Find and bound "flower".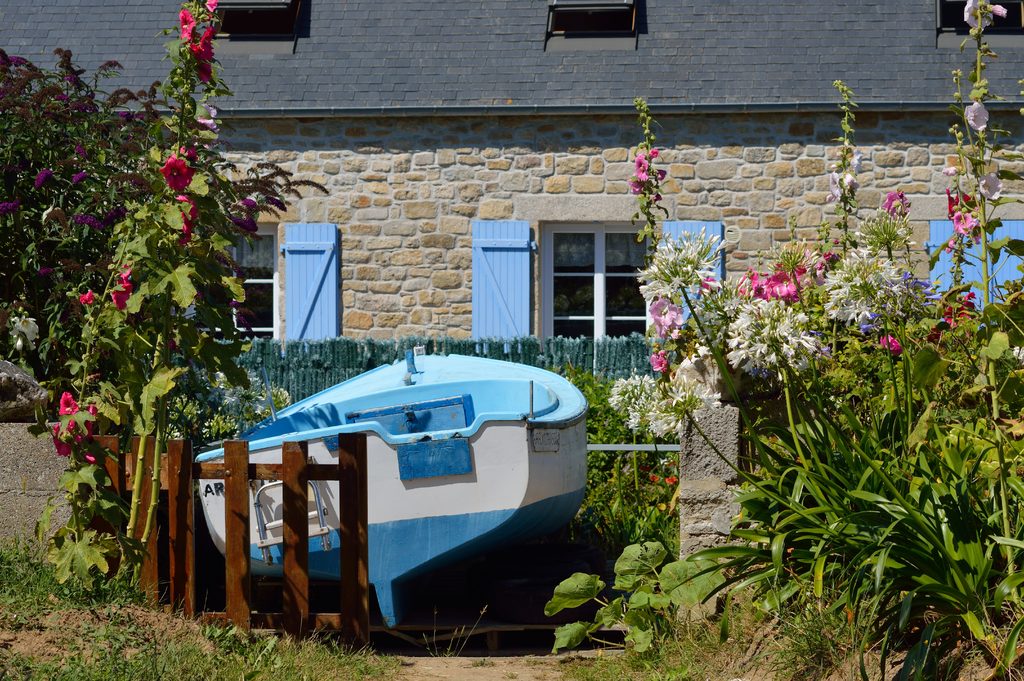
Bound: x1=198, y1=115, x2=222, y2=131.
